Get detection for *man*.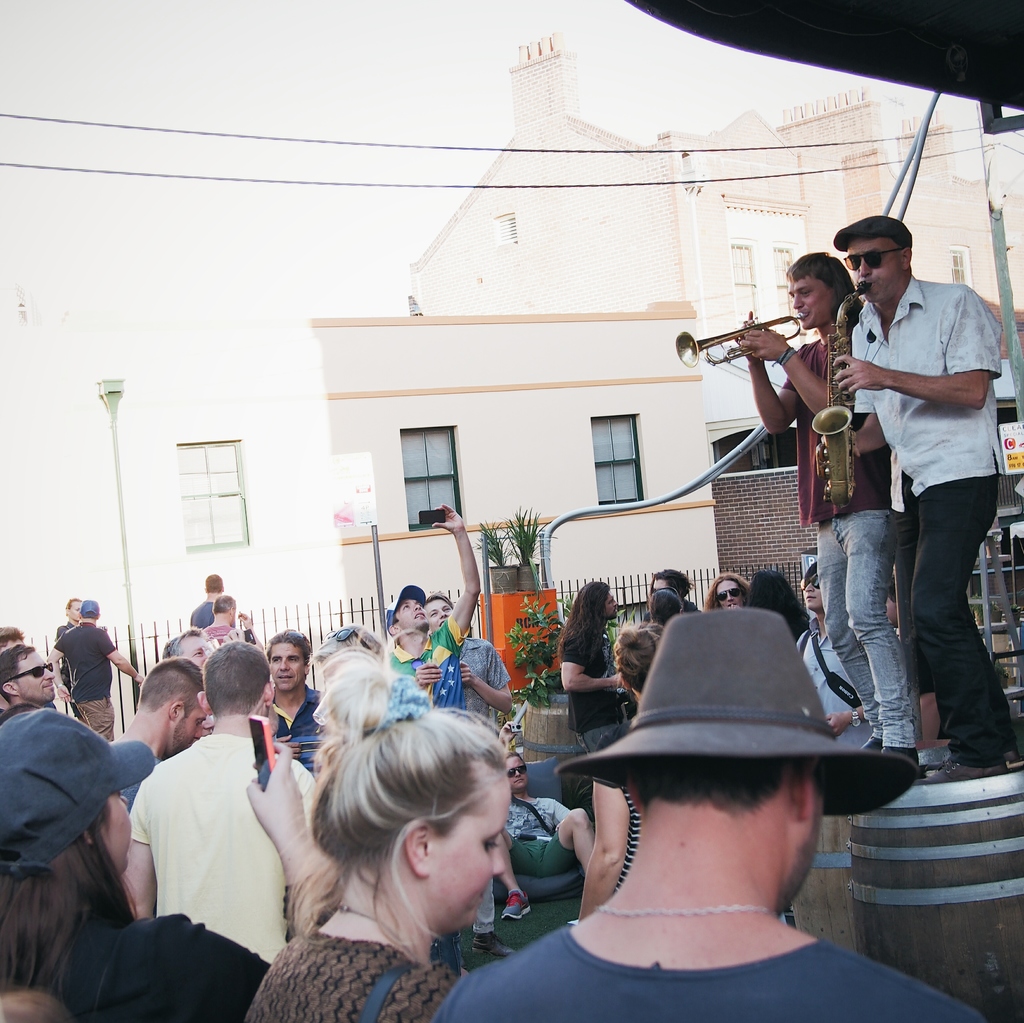
Detection: {"left": 650, "top": 569, "right": 700, "bottom": 623}.
